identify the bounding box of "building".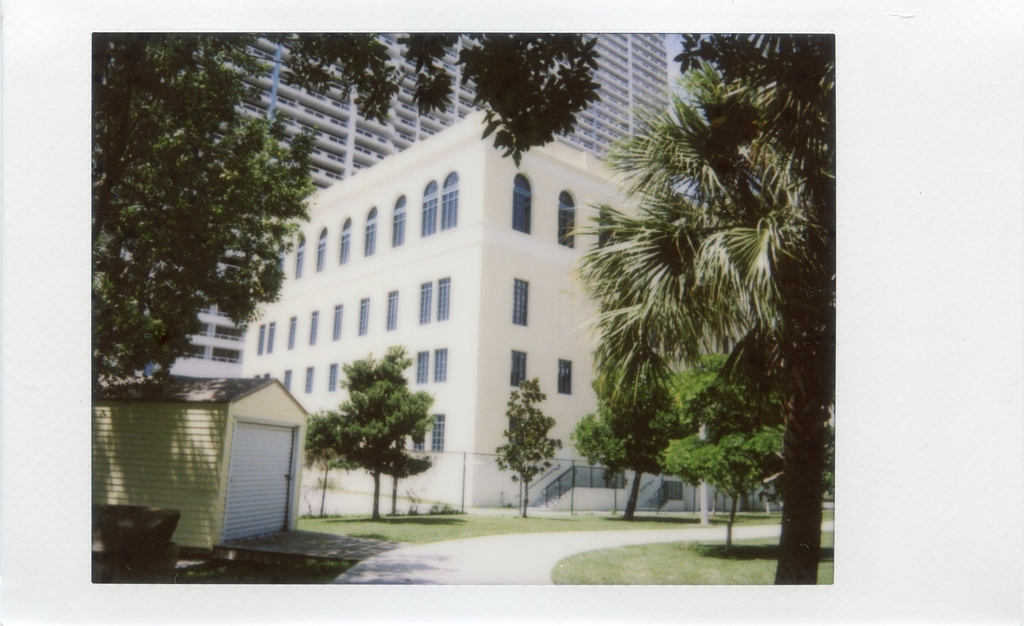
(241, 108, 836, 508).
